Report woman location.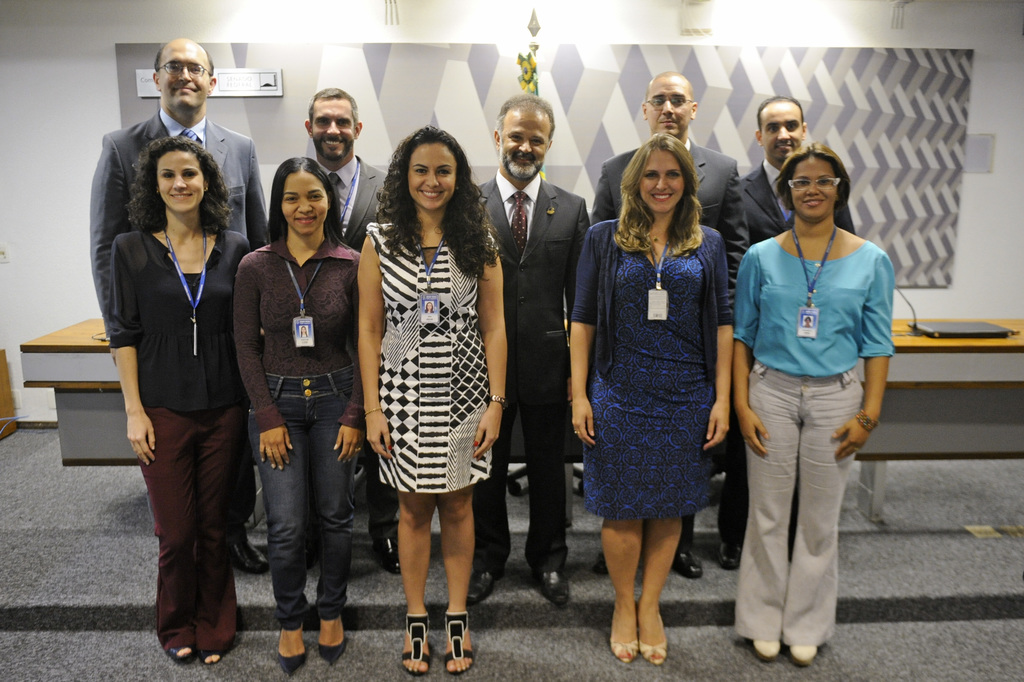
Report: <region>95, 111, 252, 646</region>.
